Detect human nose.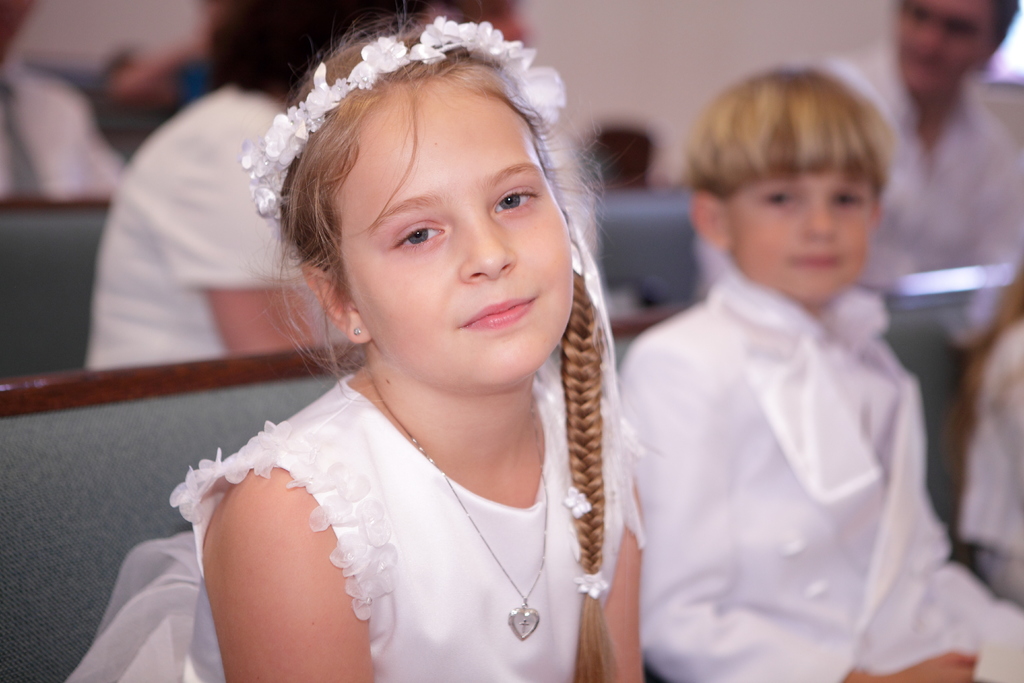
Detected at 806/210/834/239.
